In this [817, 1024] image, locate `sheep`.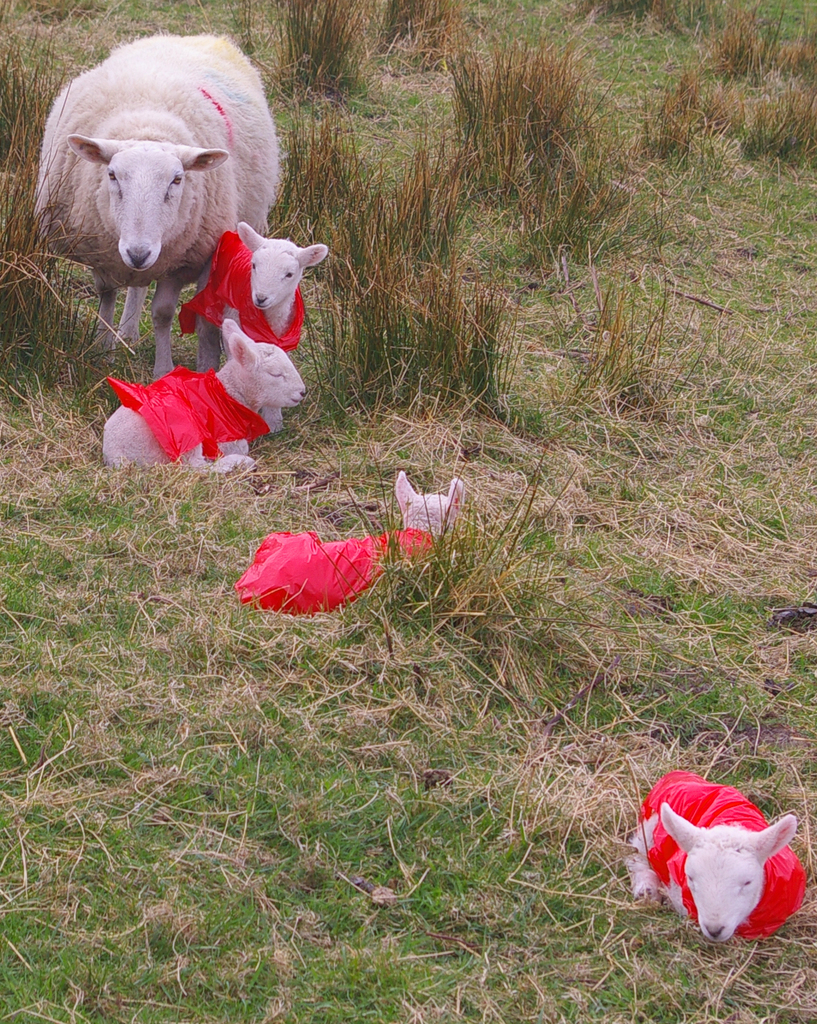
Bounding box: (98,316,310,479).
